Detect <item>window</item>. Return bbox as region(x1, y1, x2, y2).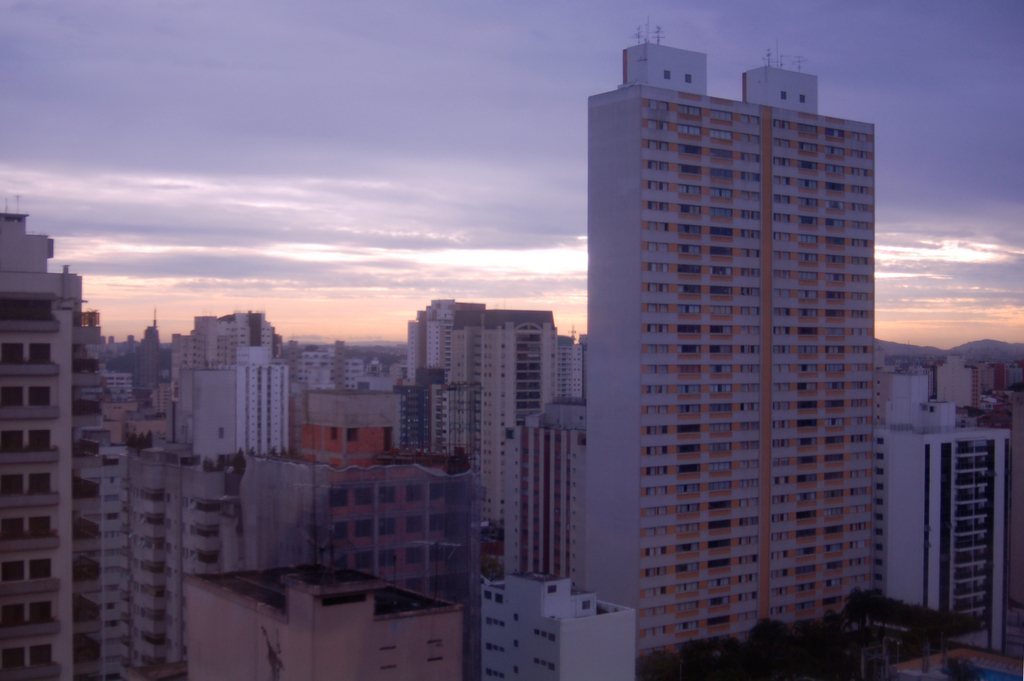
region(800, 233, 815, 240).
